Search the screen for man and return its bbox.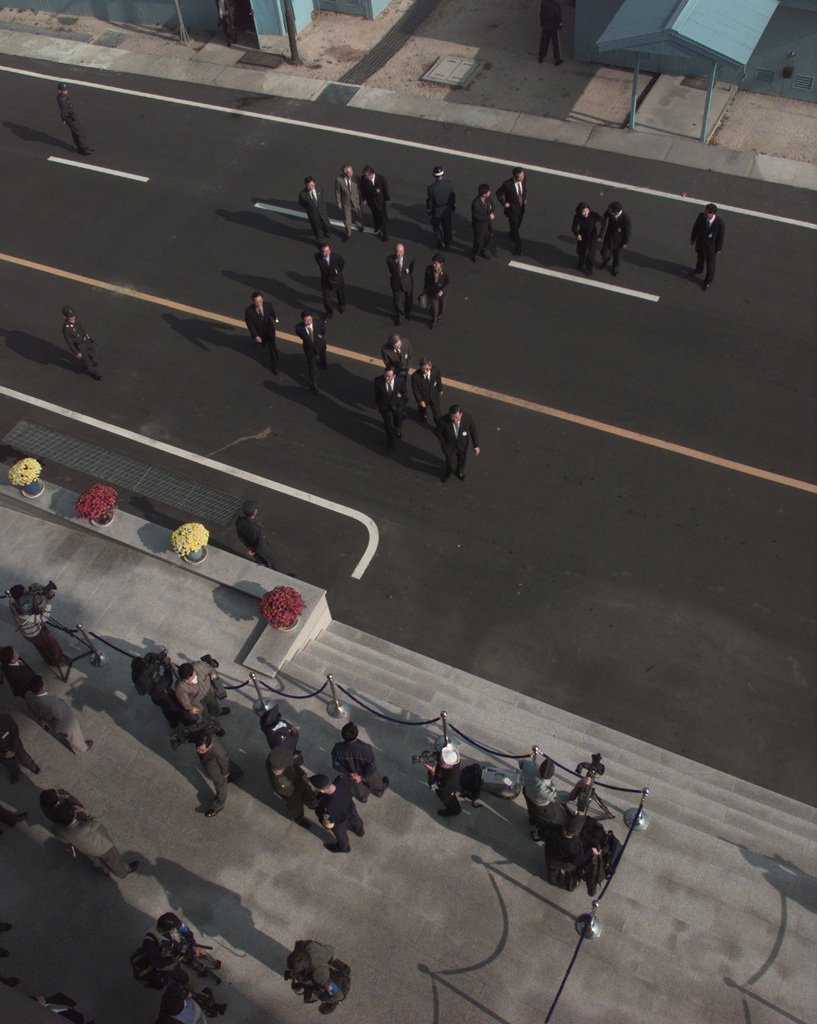
Found: <region>410, 357, 444, 427</region>.
